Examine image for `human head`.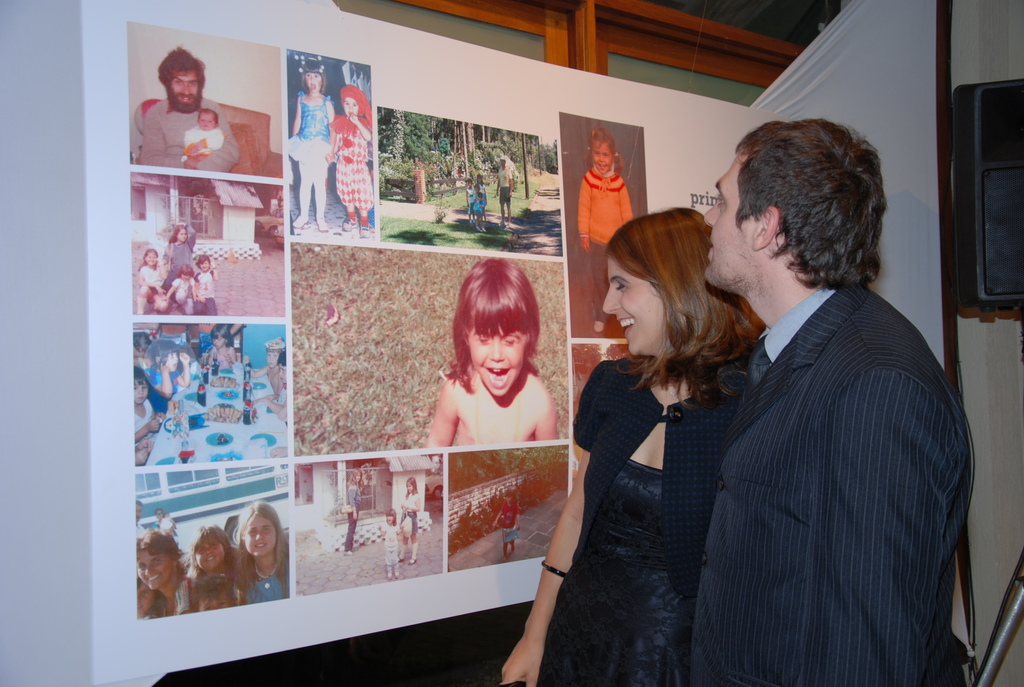
Examination result: l=175, t=219, r=188, b=244.
